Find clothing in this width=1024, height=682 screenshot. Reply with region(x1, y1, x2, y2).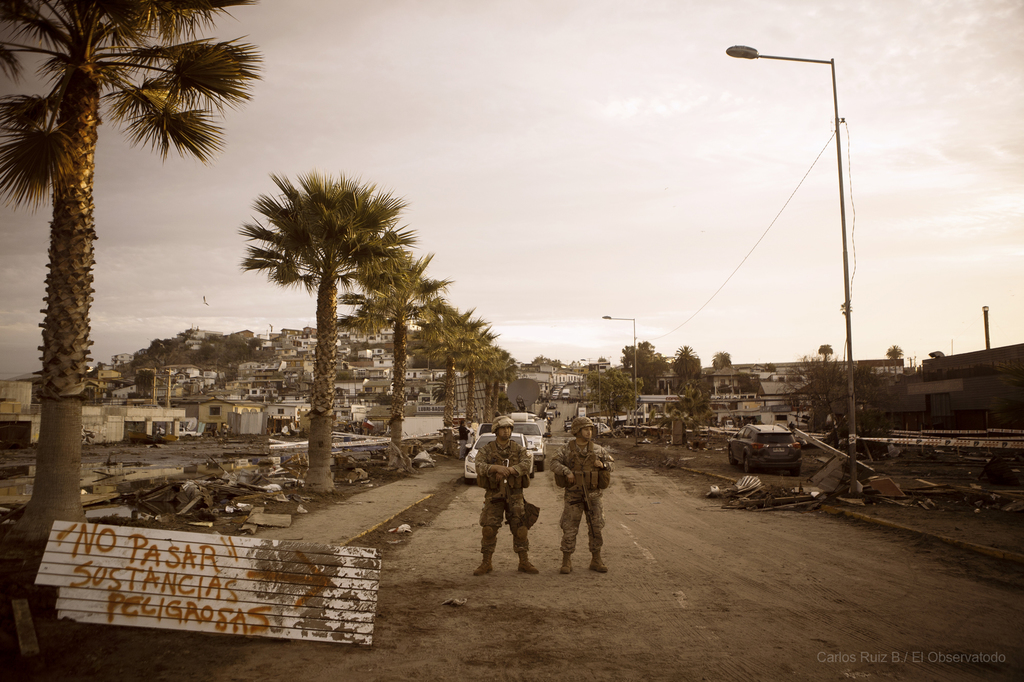
region(468, 431, 540, 566).
